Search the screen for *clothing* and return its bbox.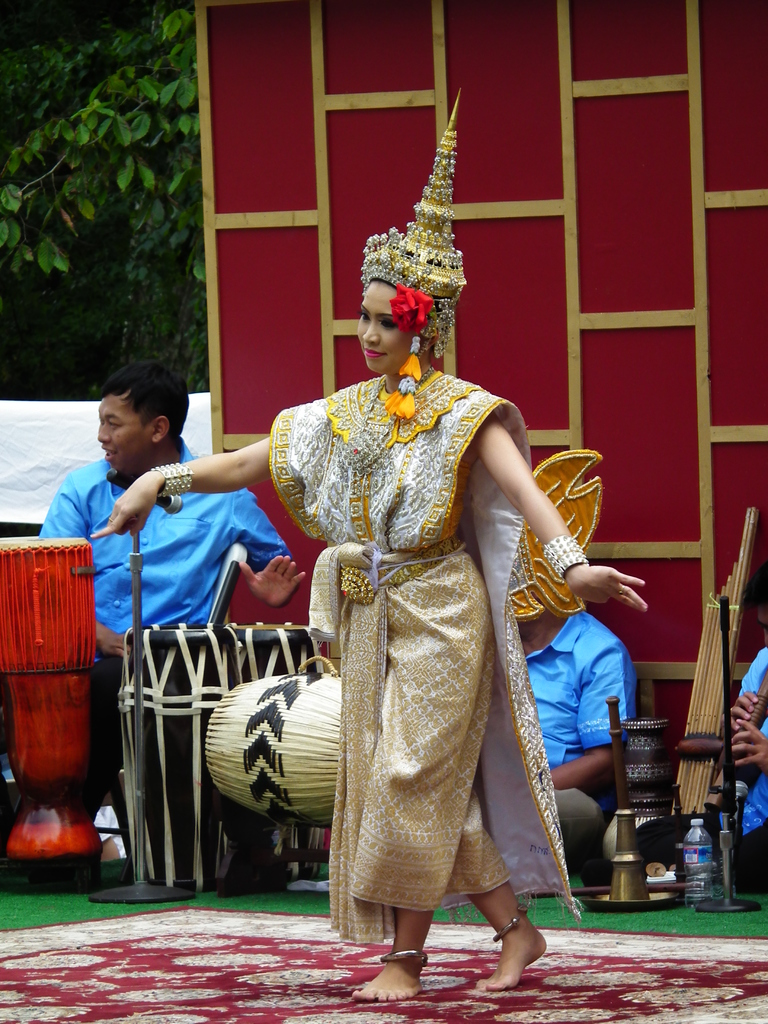
Found: (630,648,767,884).
